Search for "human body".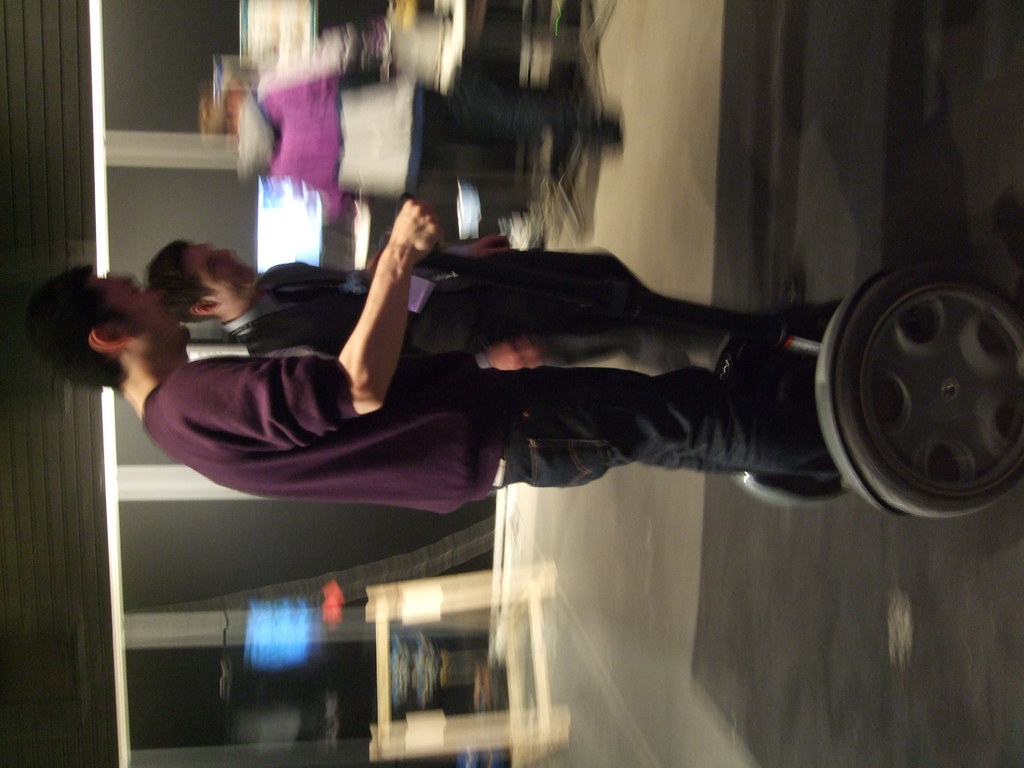
Found at (left=194, top=40, right=609, bottom=234).
